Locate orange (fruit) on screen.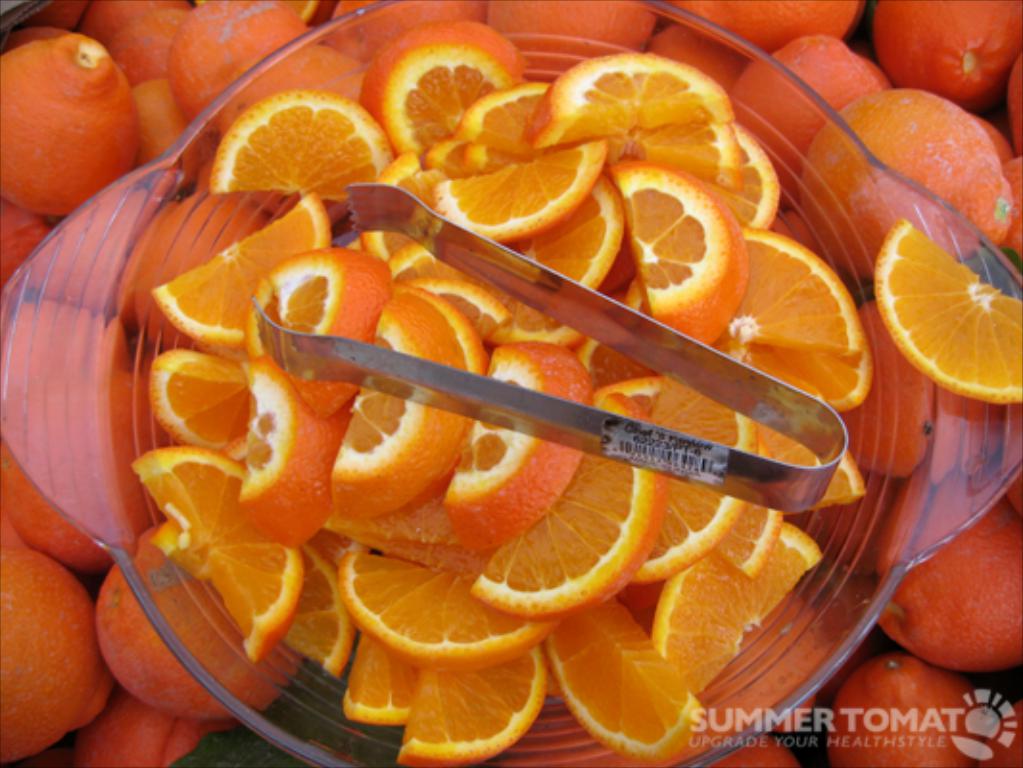
On screen at [718,234,860,344].
